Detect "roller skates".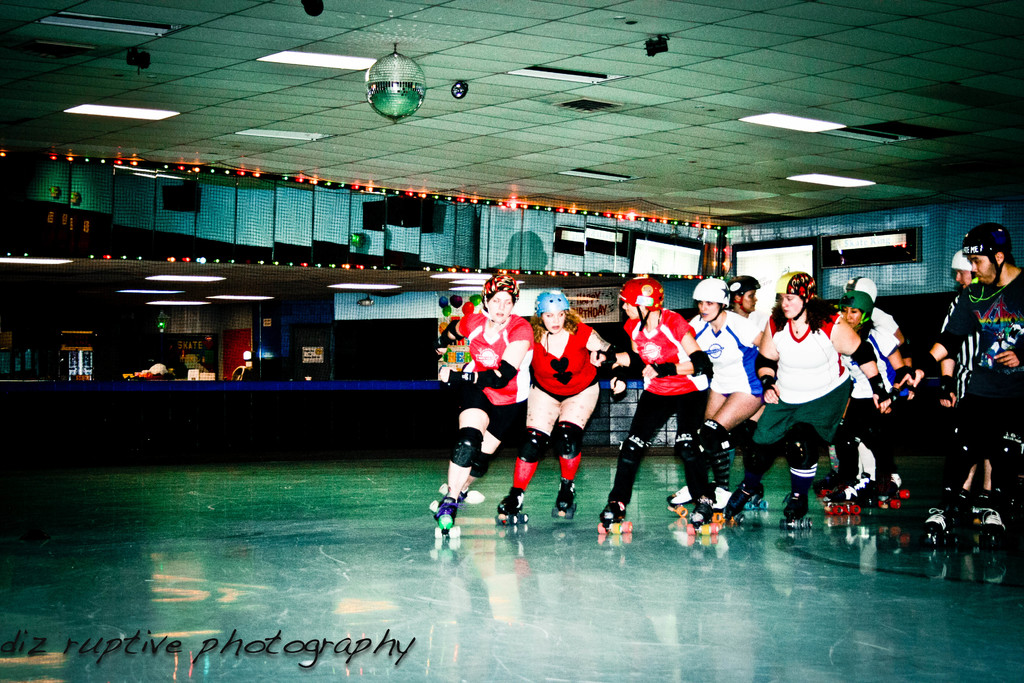
Detected at 595,498,634,532.
